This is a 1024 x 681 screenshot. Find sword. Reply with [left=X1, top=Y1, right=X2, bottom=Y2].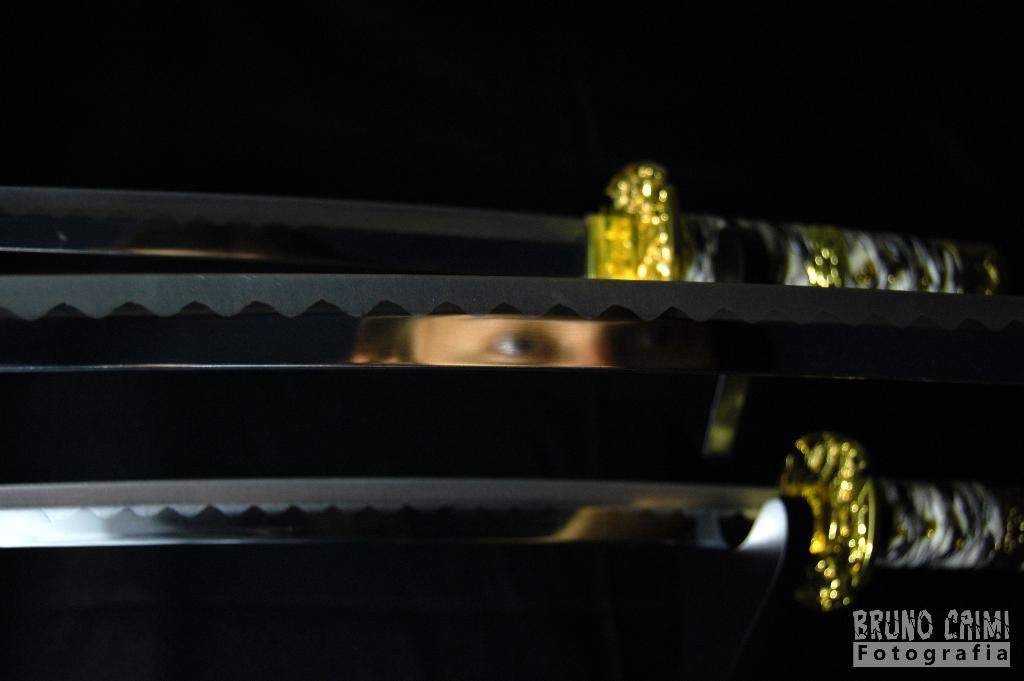
[left=0, top=434, right=1023, bottom=603].
